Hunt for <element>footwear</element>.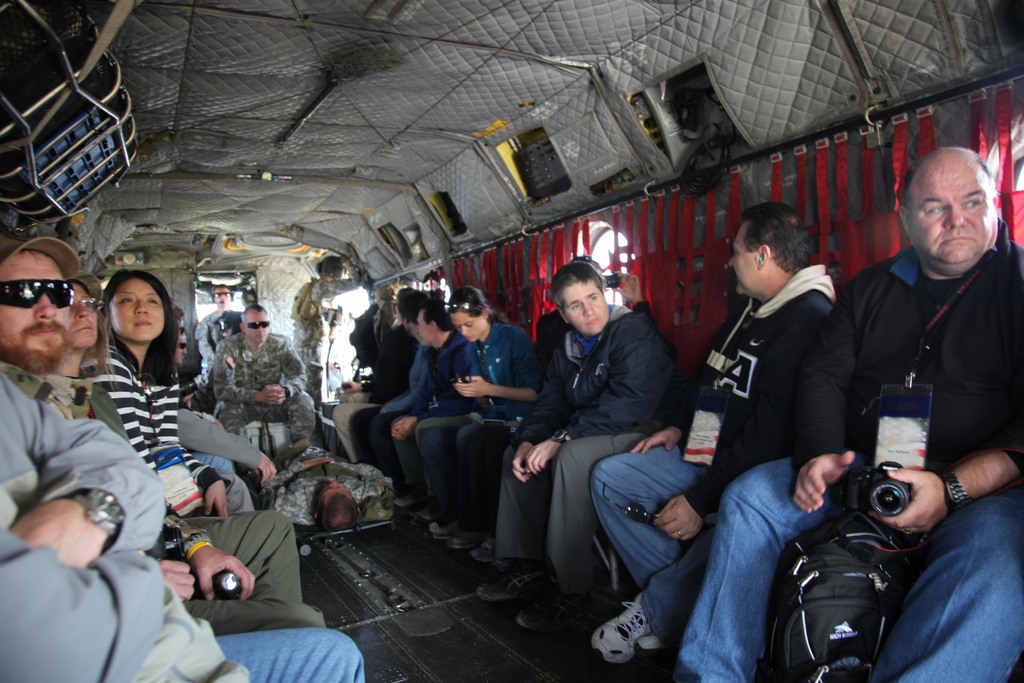
Hunted down at pyautogui.locateOnScreen(475, 557, 554, 600).
